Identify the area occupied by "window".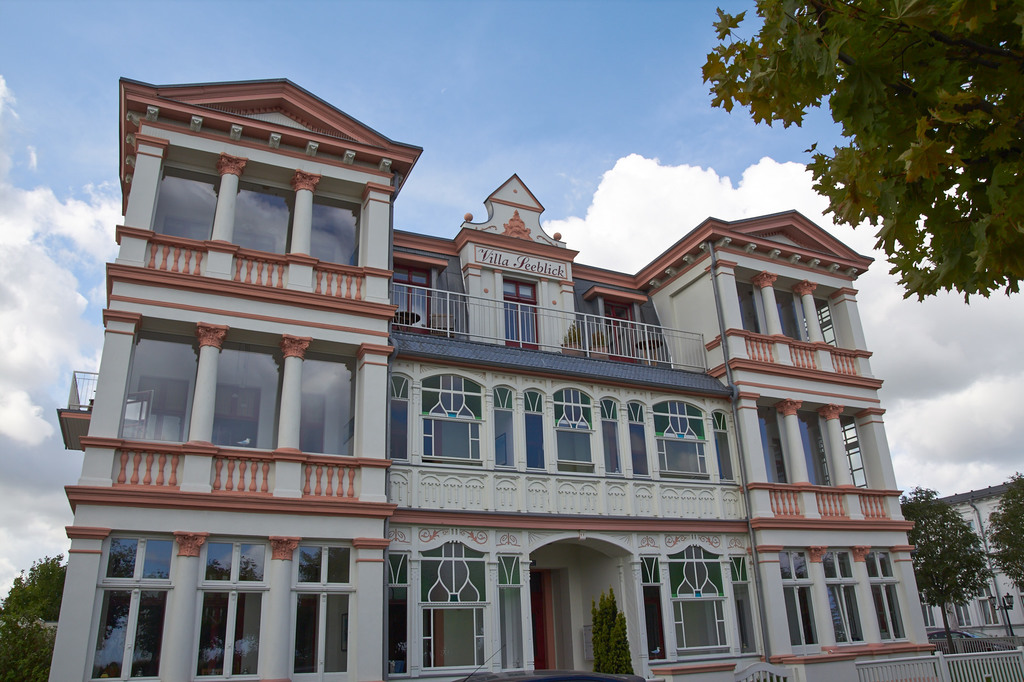
Area: bbox=(308, 191, 362, 267).
